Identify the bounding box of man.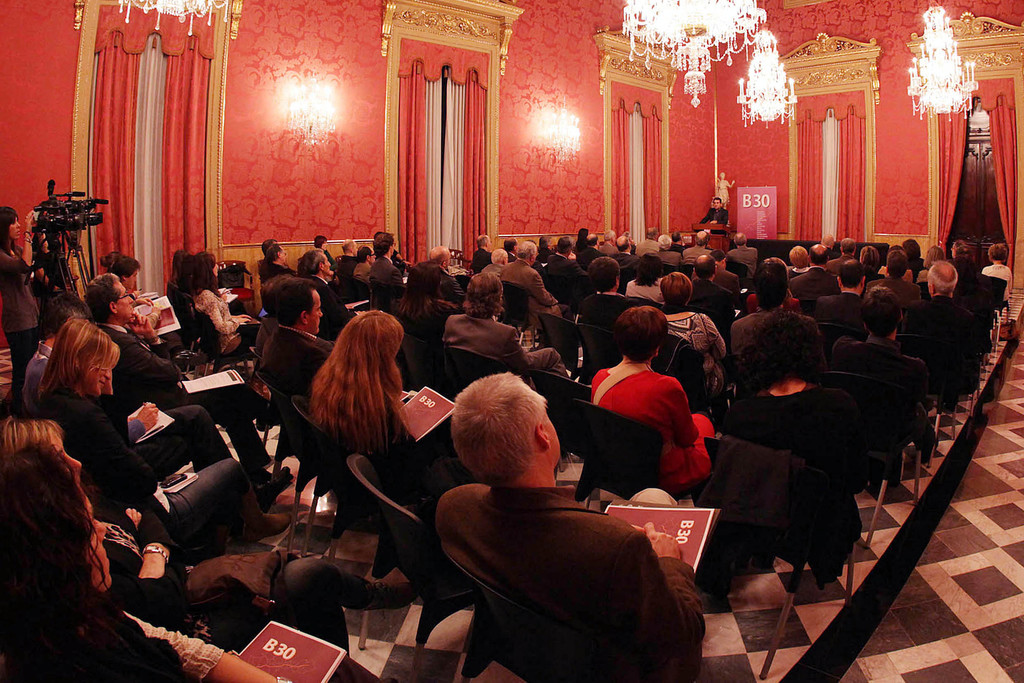
box(408, 388, 717, 679).
